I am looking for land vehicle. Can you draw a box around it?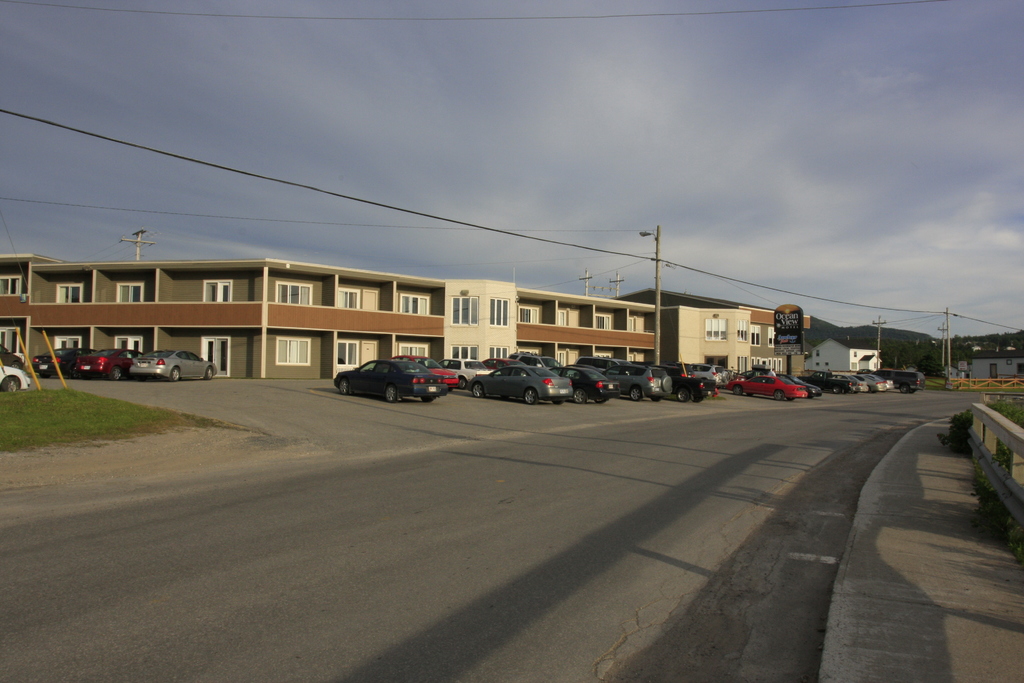
Sure, the bounding box is crop(29, 347, 95, 380).
